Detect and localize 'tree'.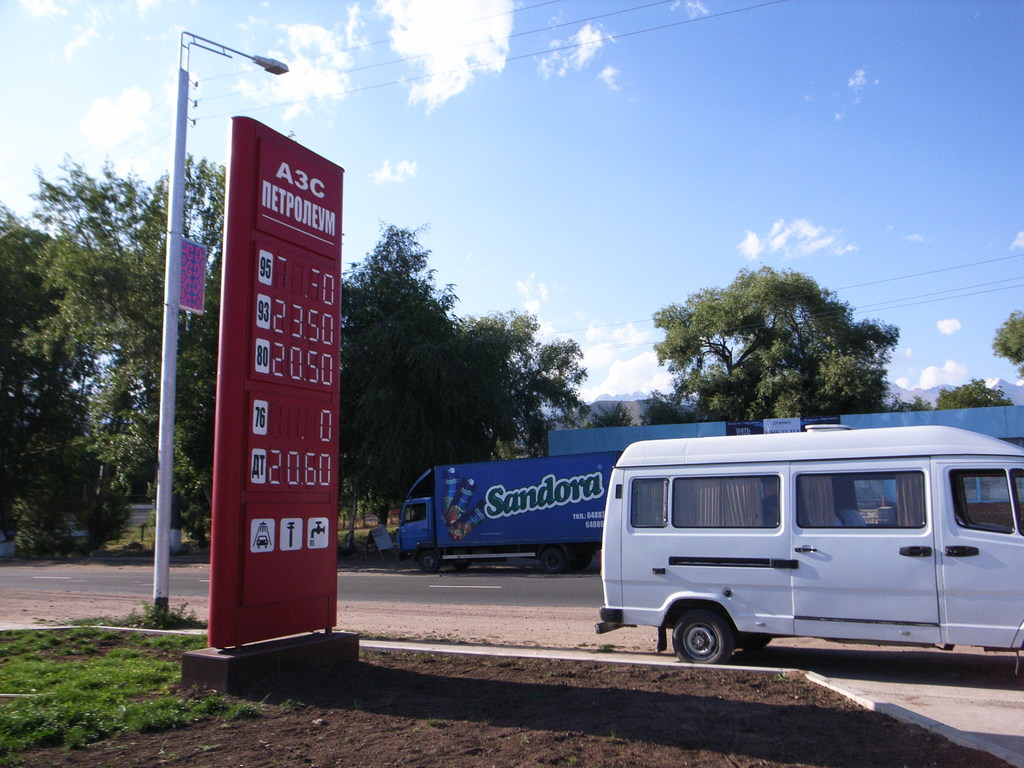
Localized at Rect(0, 203, 77, 548).
